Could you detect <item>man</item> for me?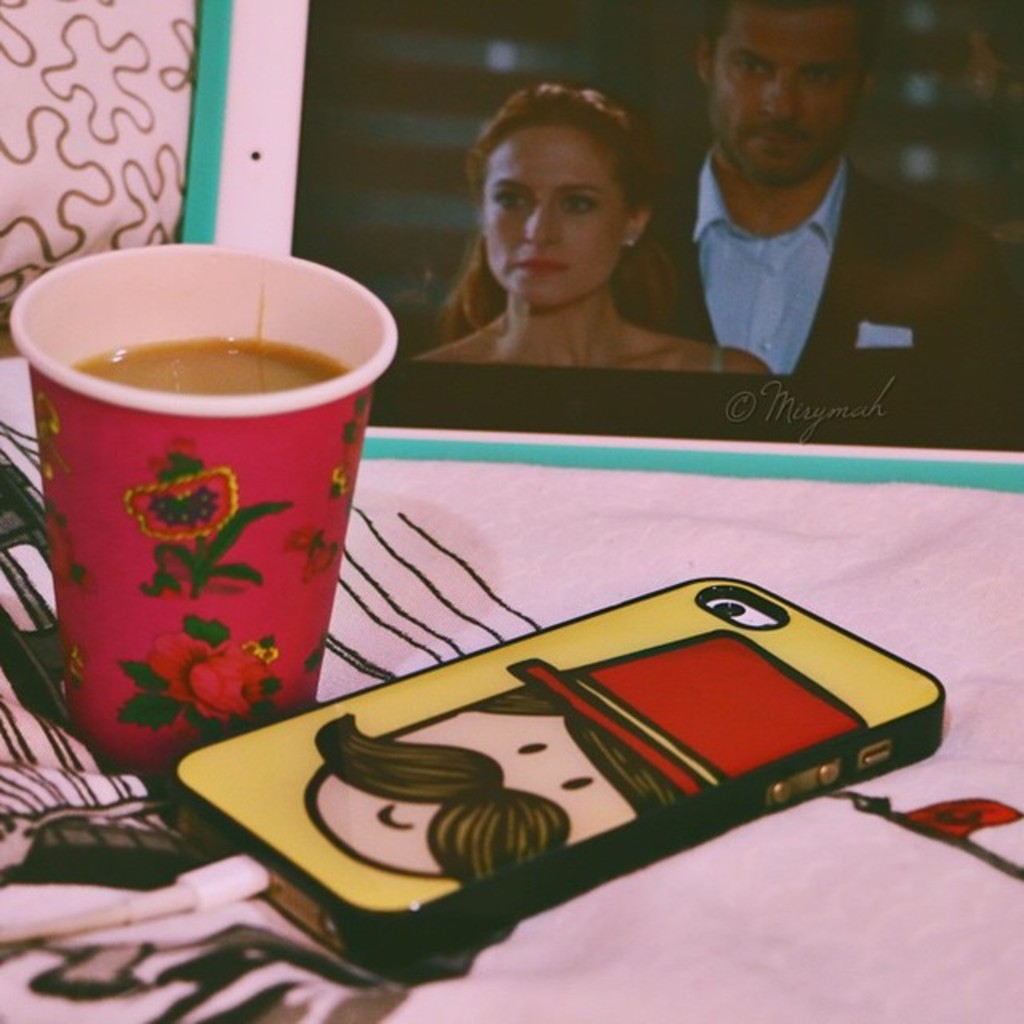
Detection result: 650 16 938 416.
